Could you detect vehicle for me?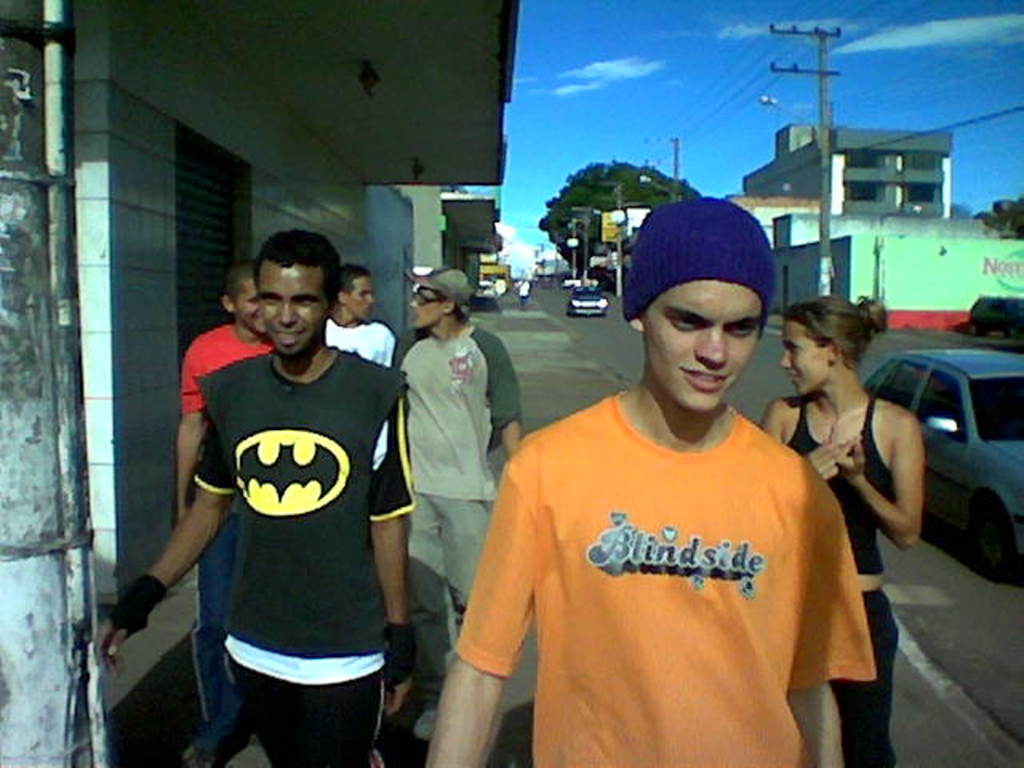
Detection result: BBox(882, 323, 1023, 574).
